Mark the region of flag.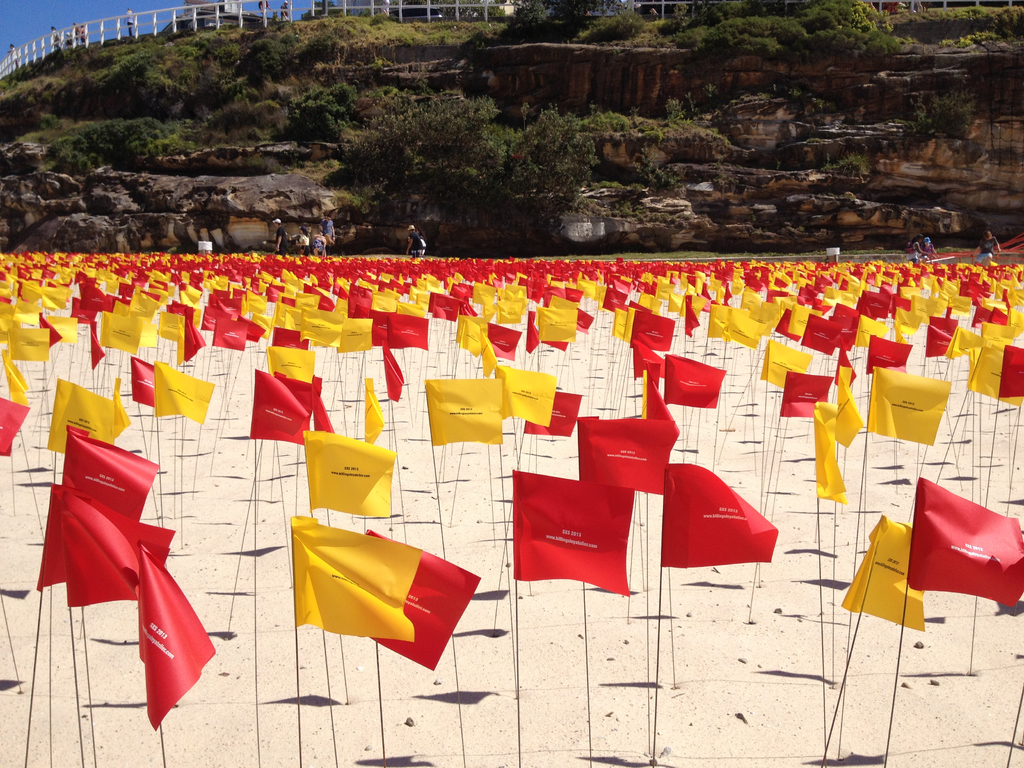
Region: [x1=271, y1=297, x2=306, y2=328].
